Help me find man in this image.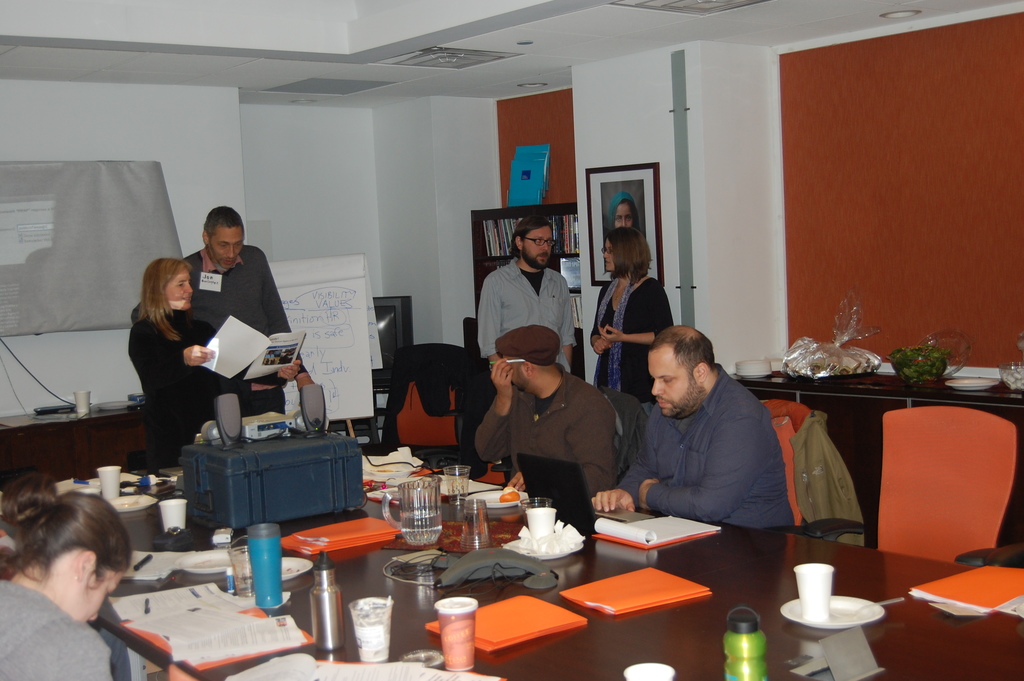
Found it: [480, 329, 627, 508].
